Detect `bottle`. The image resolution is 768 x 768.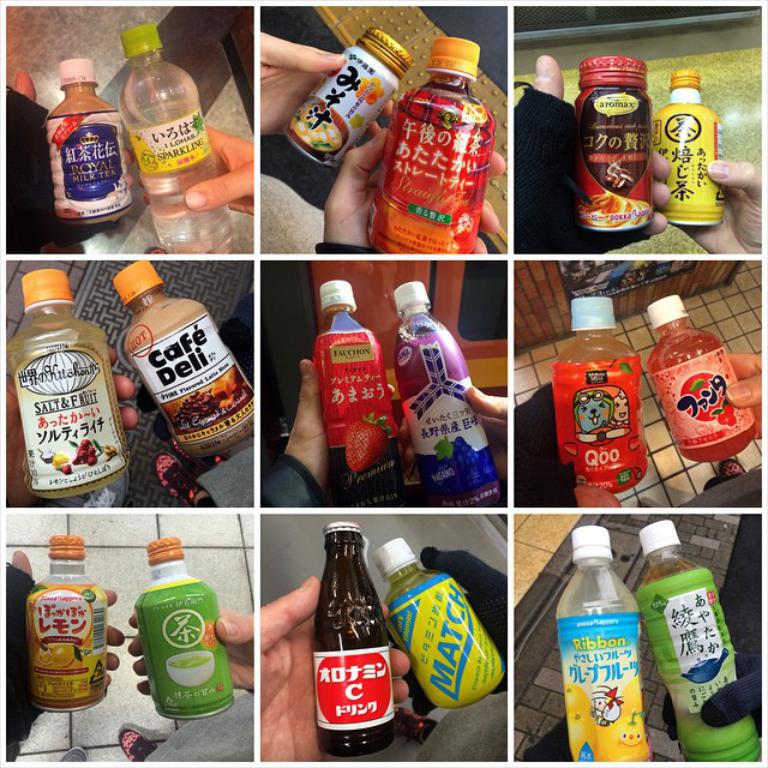
(554,295,649,488).
